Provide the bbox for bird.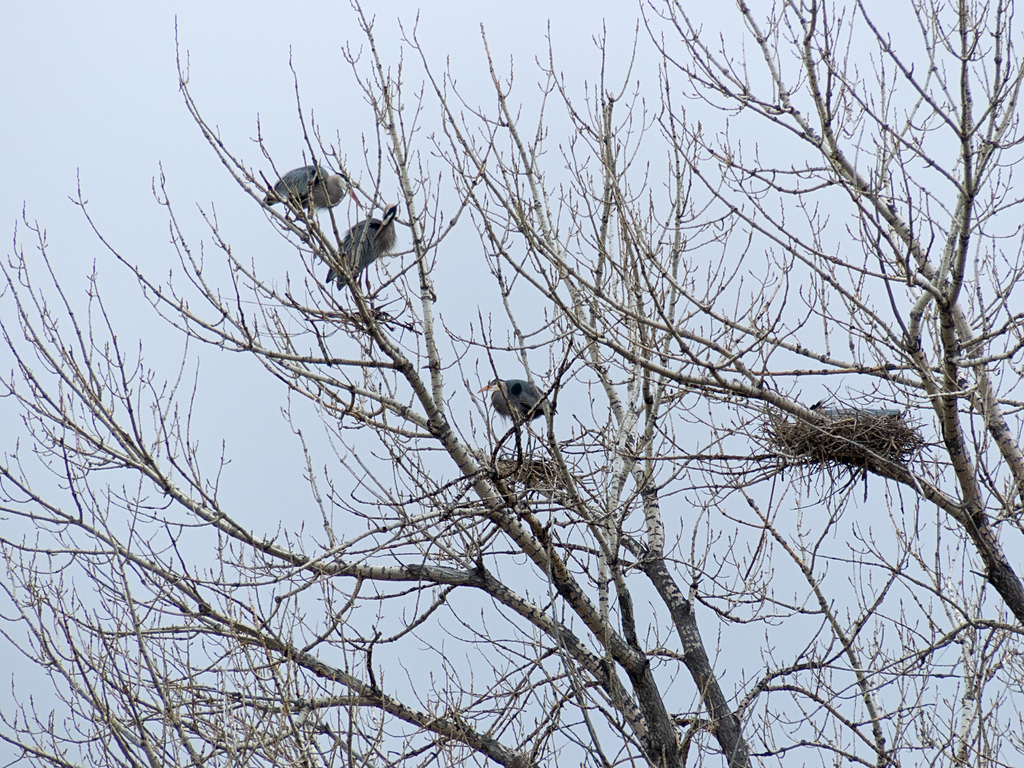
BBox(260, 156, 386, 219).
